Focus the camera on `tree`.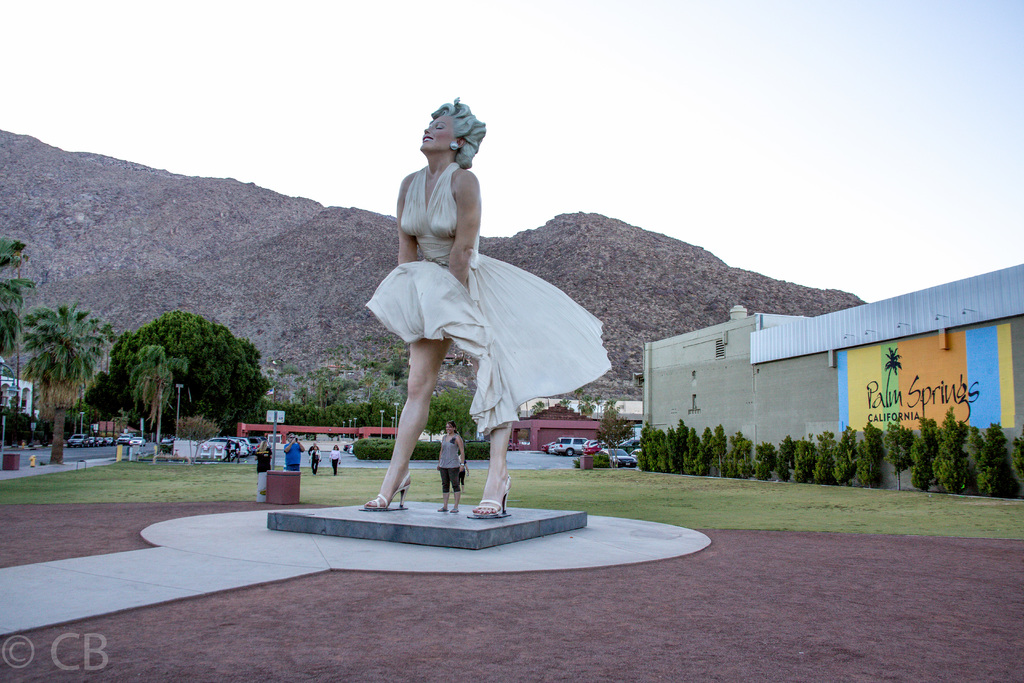
Focus region: [x1=22, y1=296, x2=116, y2=463].
